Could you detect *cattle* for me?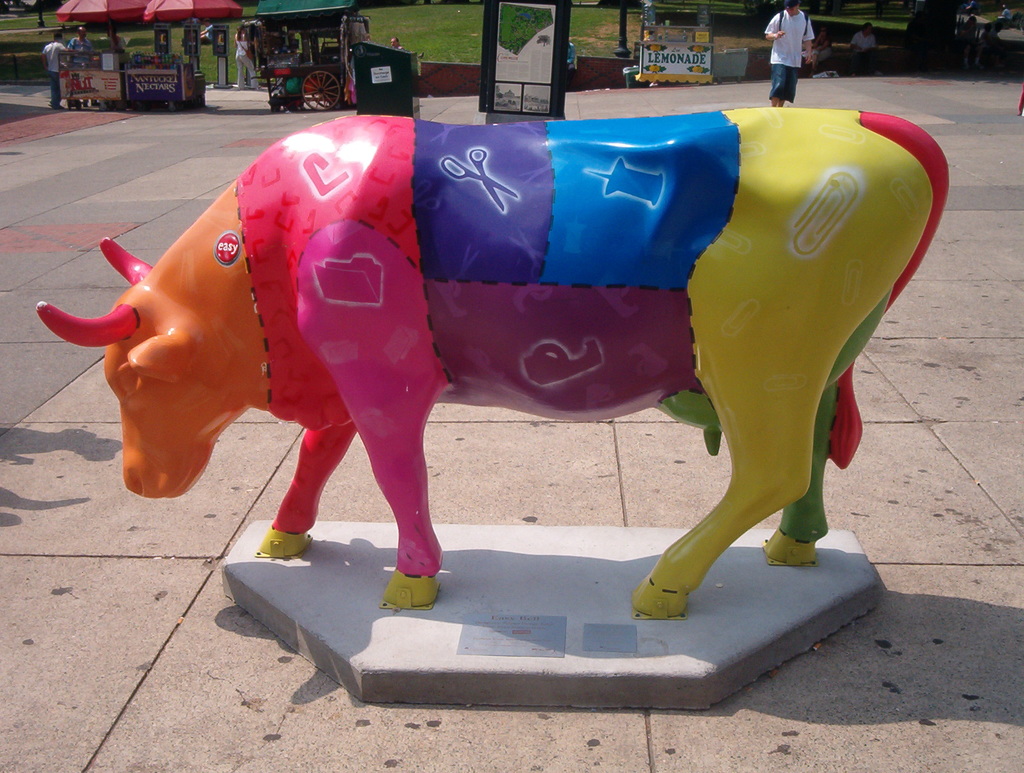
Detection result: pyautogui.locateOnScreen(31, 122, 950, 615).
